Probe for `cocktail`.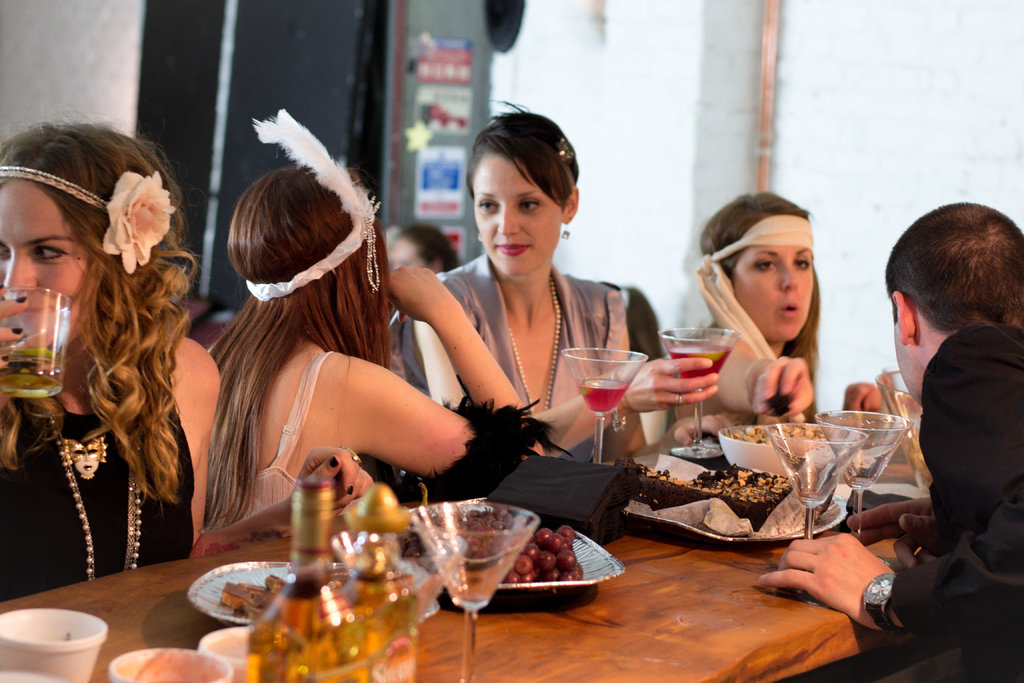
Probe result: select_region(881, 363, 943, 520).
